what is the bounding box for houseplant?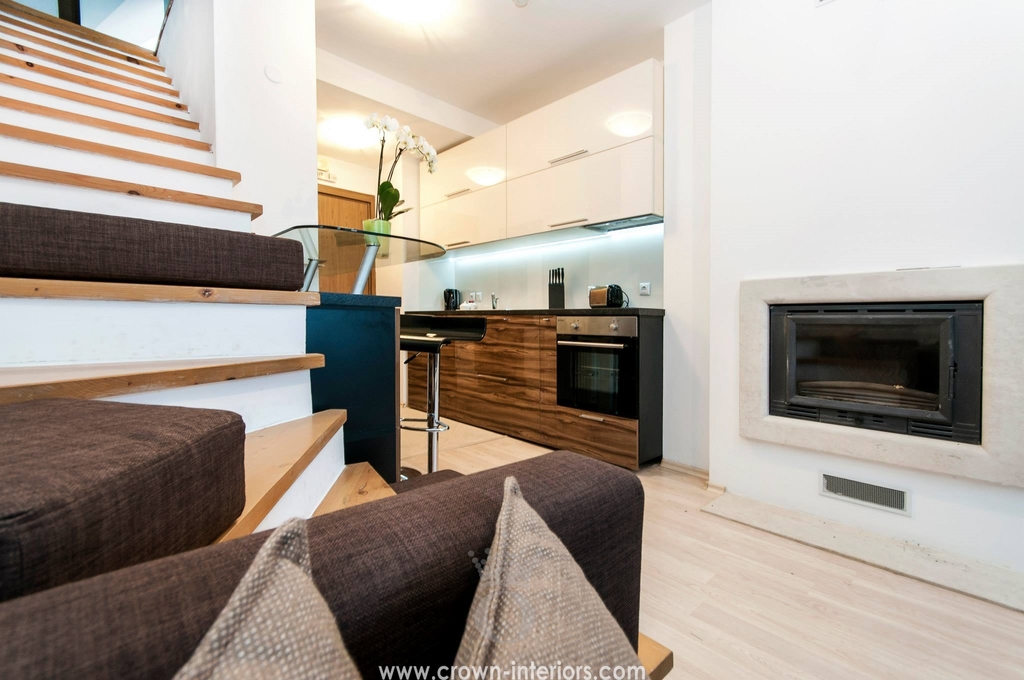
region(359, 114, 436, 259).
